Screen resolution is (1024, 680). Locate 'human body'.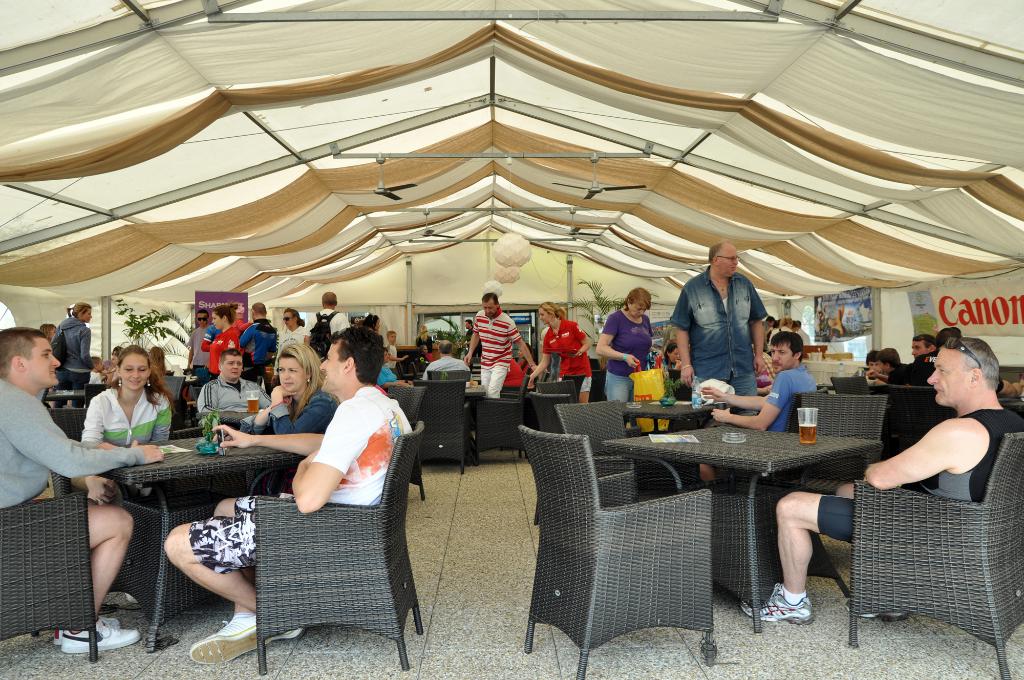
<region>75, 346, 180, 504</region>.
